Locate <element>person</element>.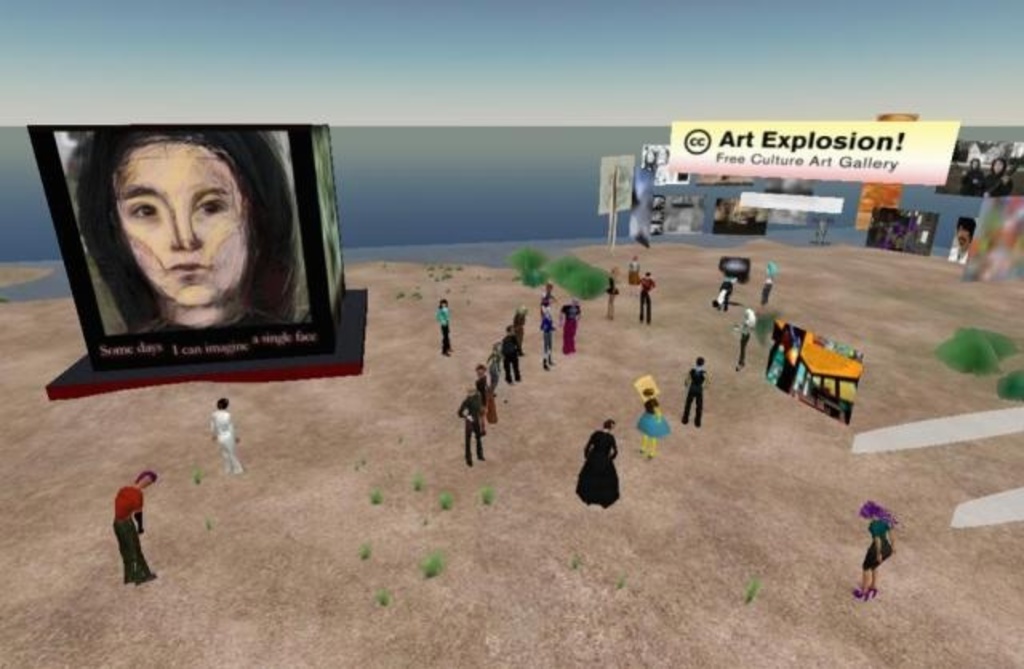
Bounding box: [680, 352, 712, 431].
